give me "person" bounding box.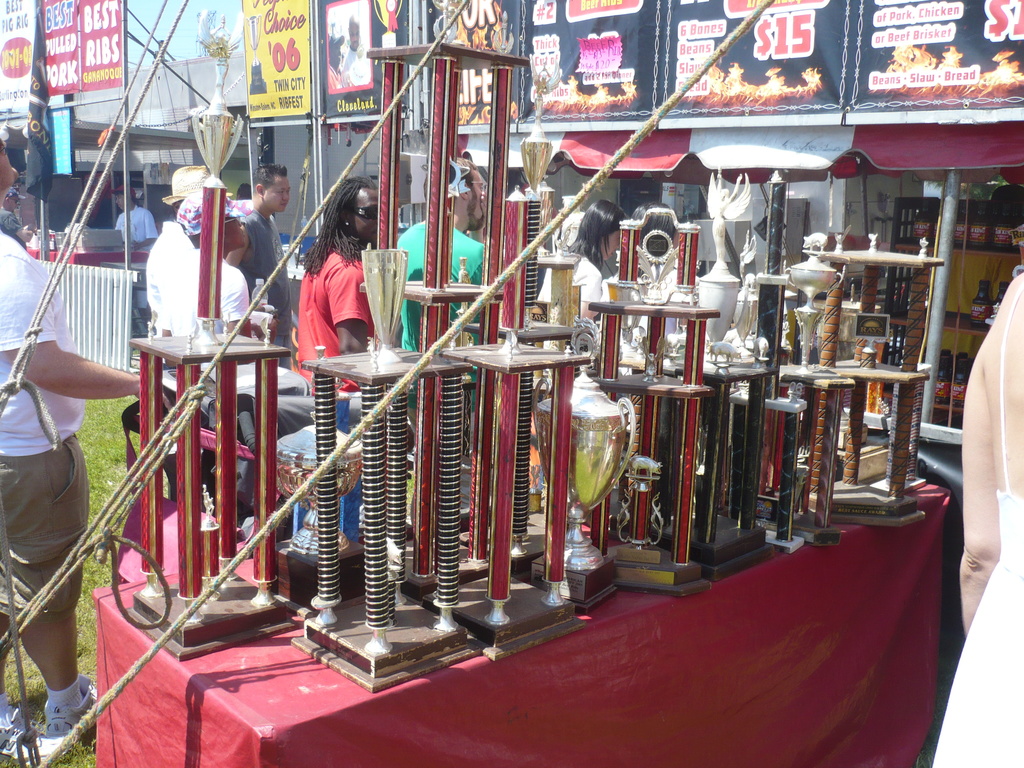
168 183 262 401.
